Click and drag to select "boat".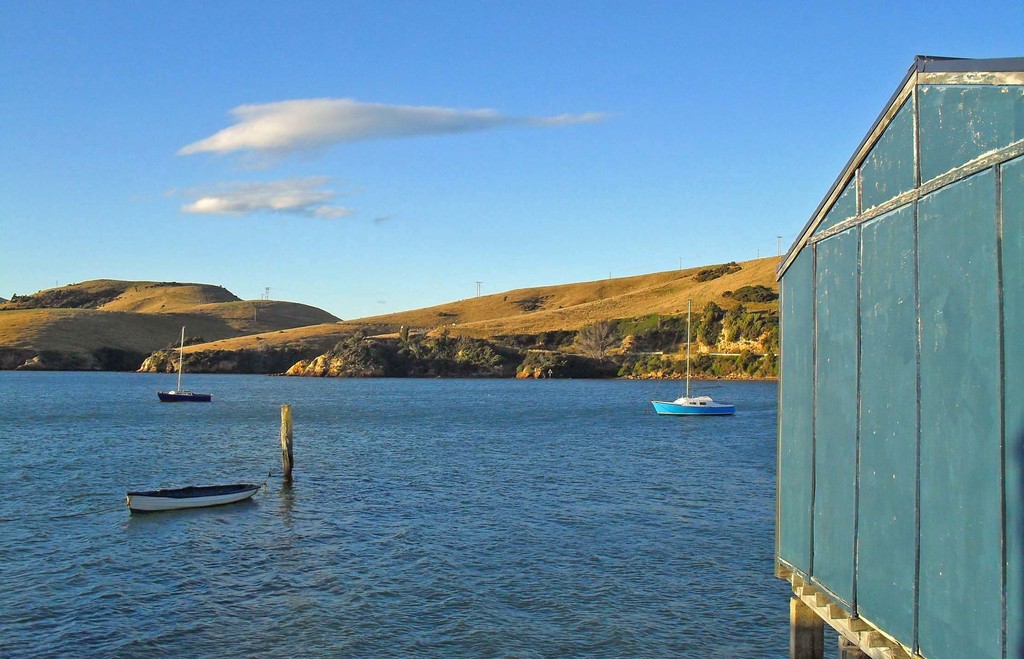
Selection: (115,481,260,513).
